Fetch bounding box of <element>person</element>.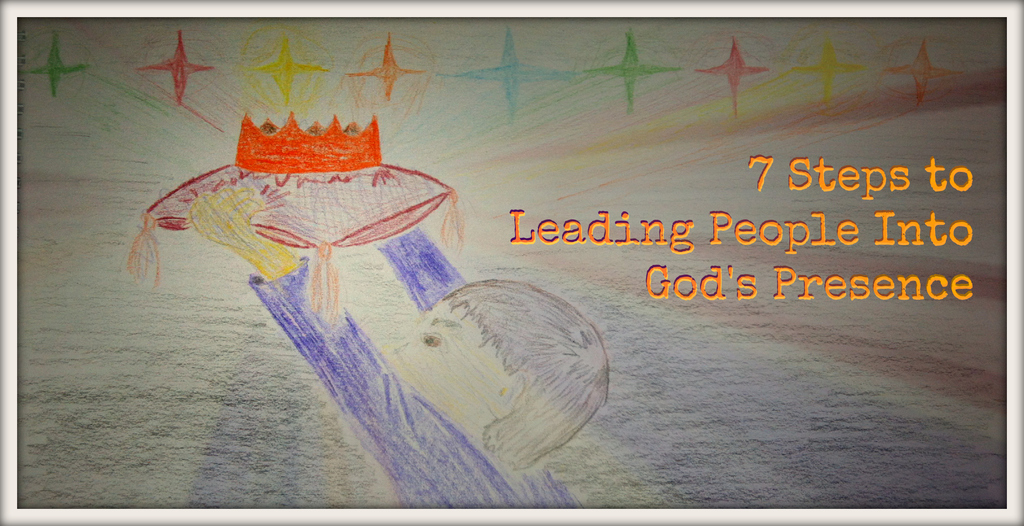
Bbox: (x1=187, y1=177, x2=611, y2=516).
